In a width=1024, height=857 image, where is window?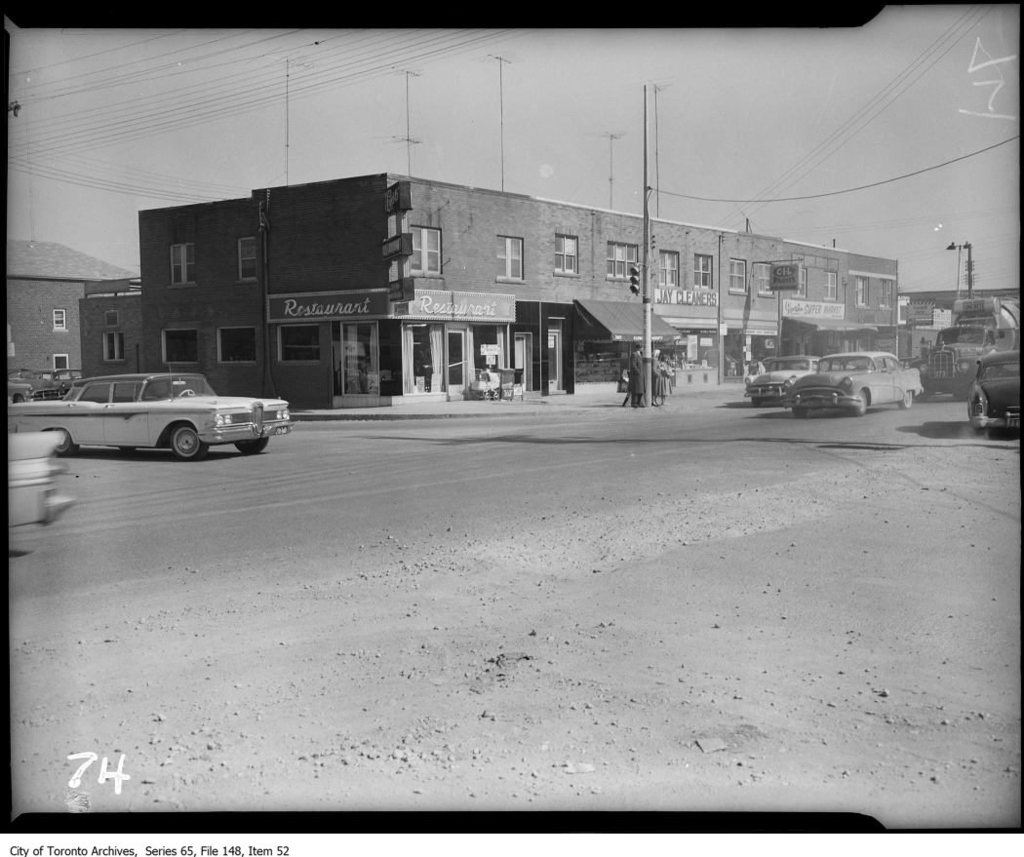
<box>239,239,258,281</box>.
